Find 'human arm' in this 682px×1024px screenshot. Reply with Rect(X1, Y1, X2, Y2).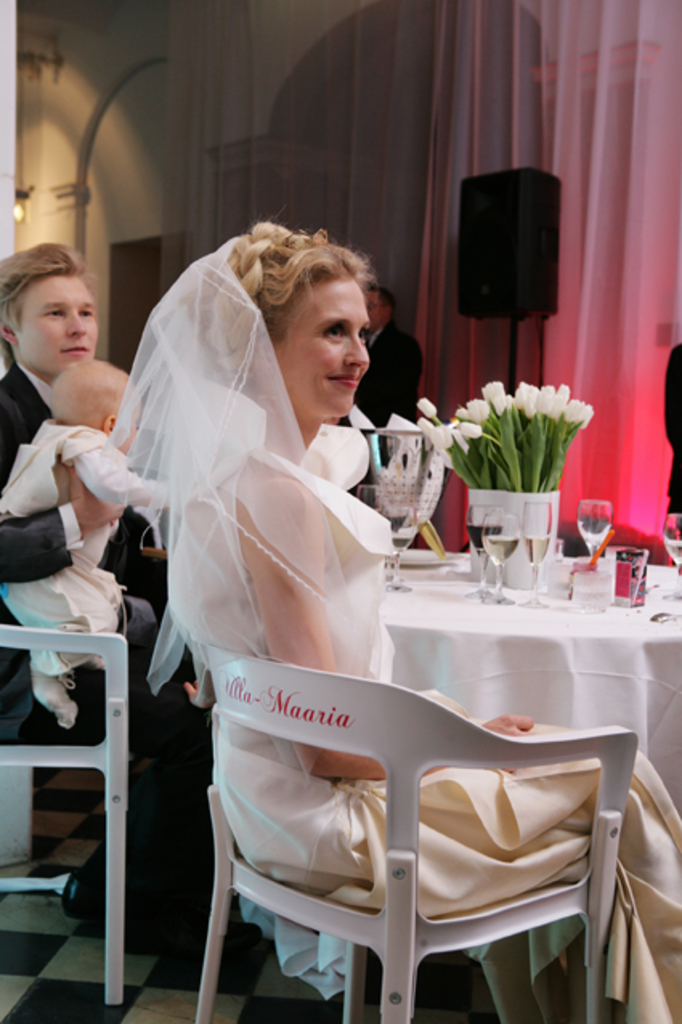
Rect(239, 475, 533, 780).
